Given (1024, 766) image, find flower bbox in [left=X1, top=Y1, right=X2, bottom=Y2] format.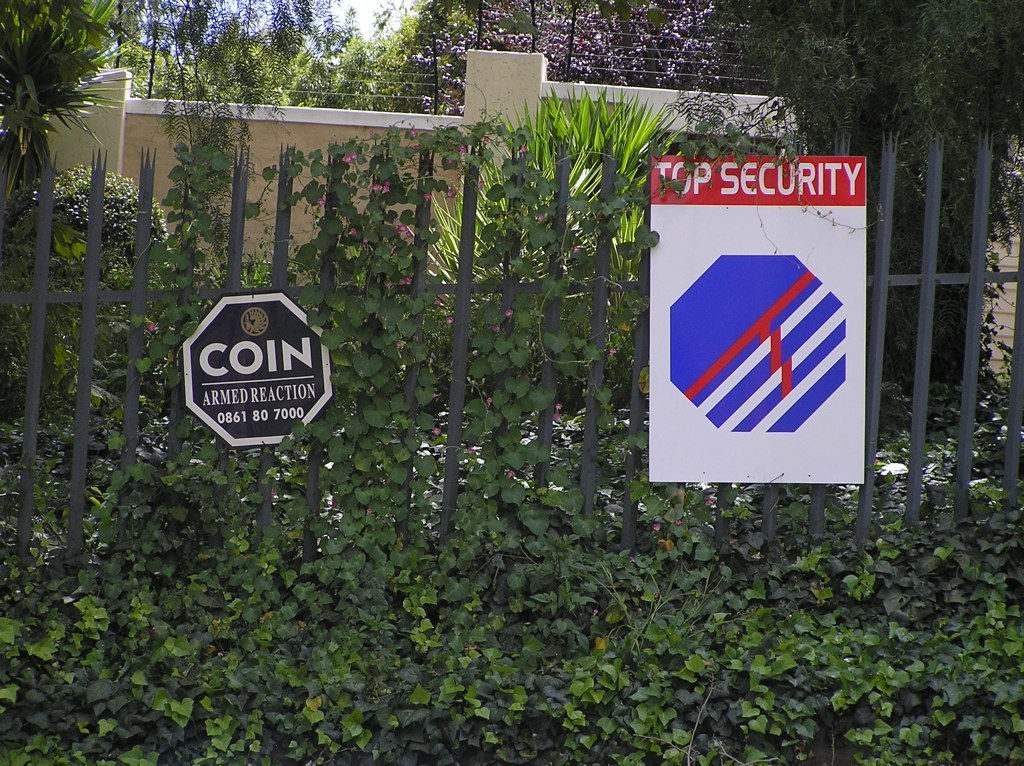
[left=651, top=522, right=660, bottom=532].
